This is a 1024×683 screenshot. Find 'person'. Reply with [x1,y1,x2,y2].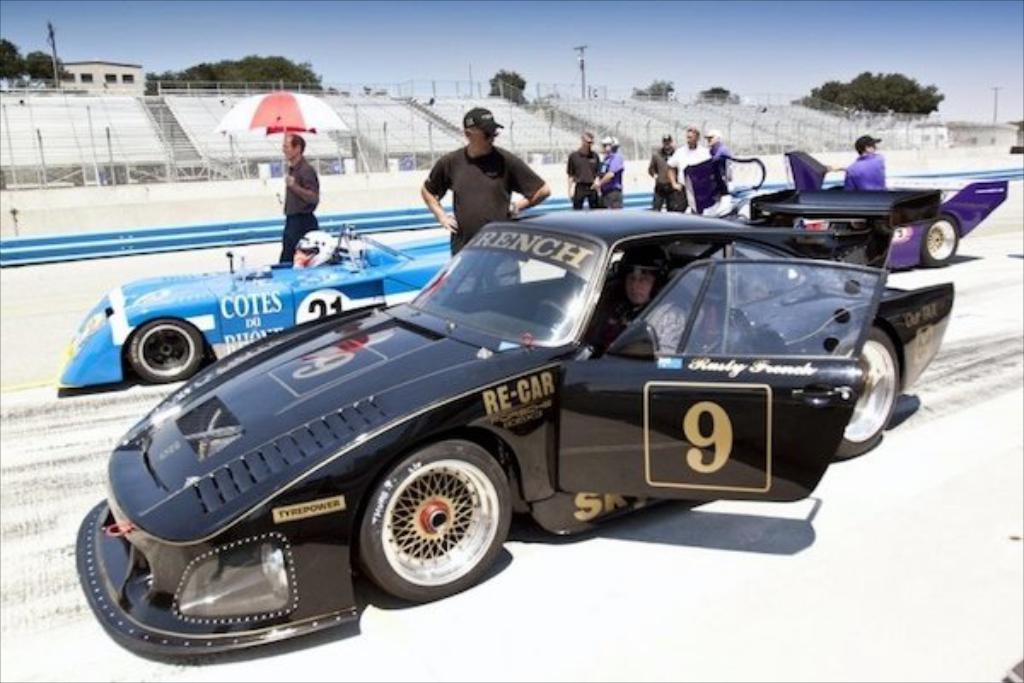
[276,130,317,265].
